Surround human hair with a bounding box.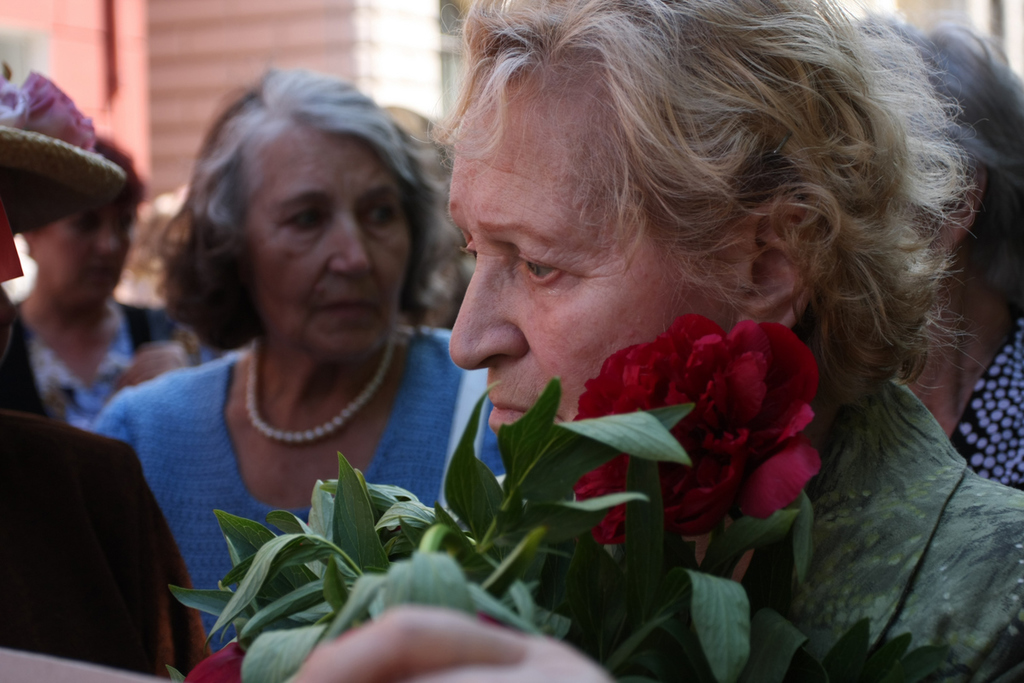
locate(852, 15, 1023, 303).
